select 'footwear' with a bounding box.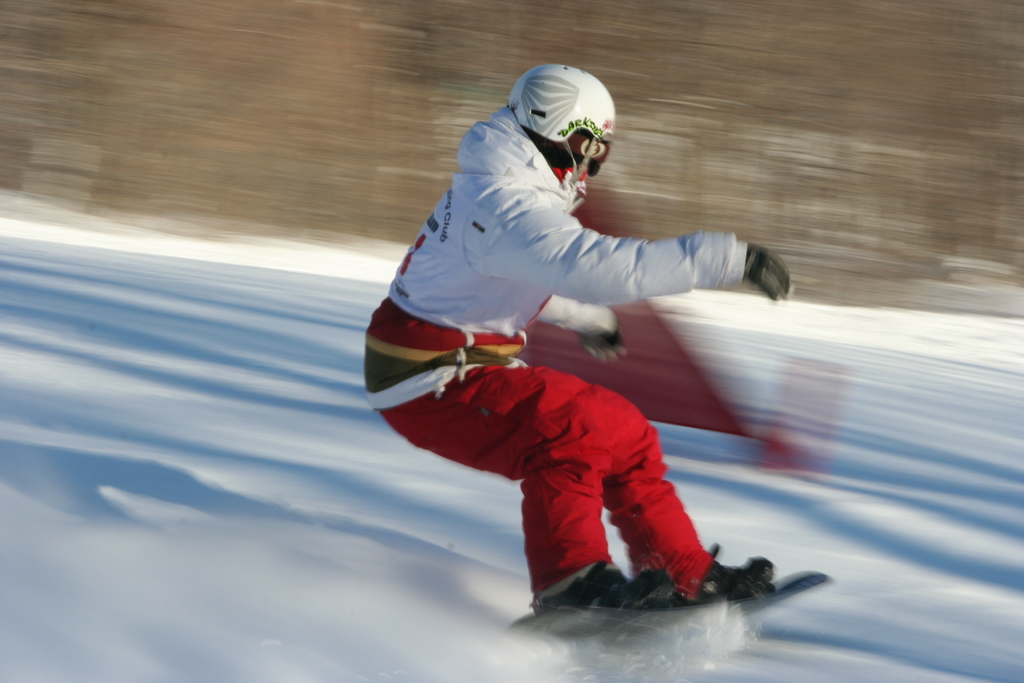
x1=539, y1=564, x2=676, y2=620.
